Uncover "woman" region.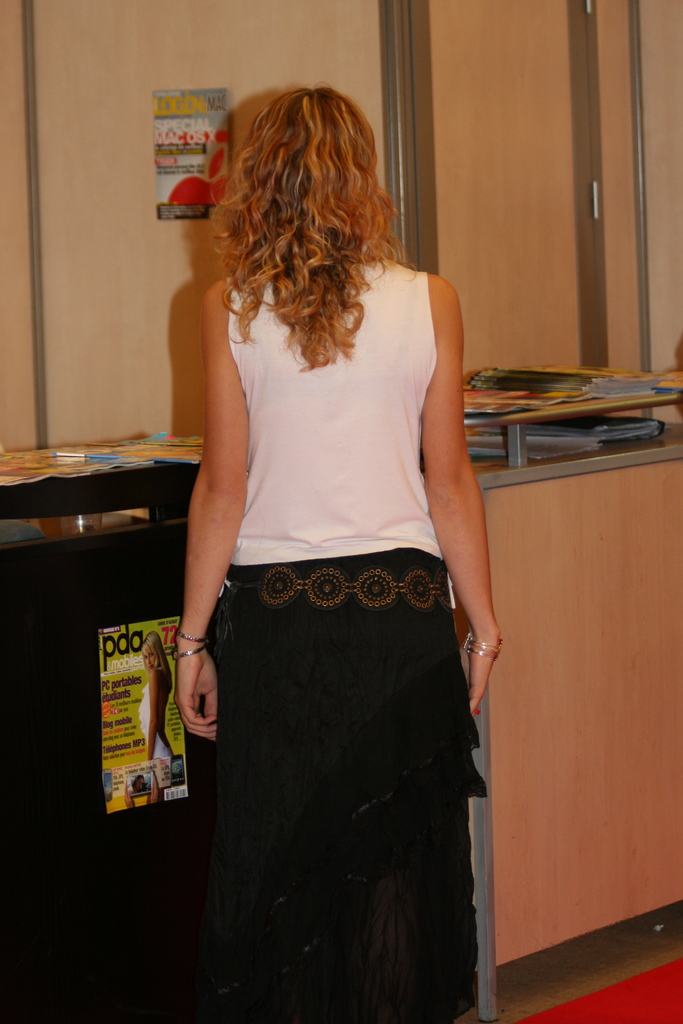
Uncovered: 126,640,190,801.
